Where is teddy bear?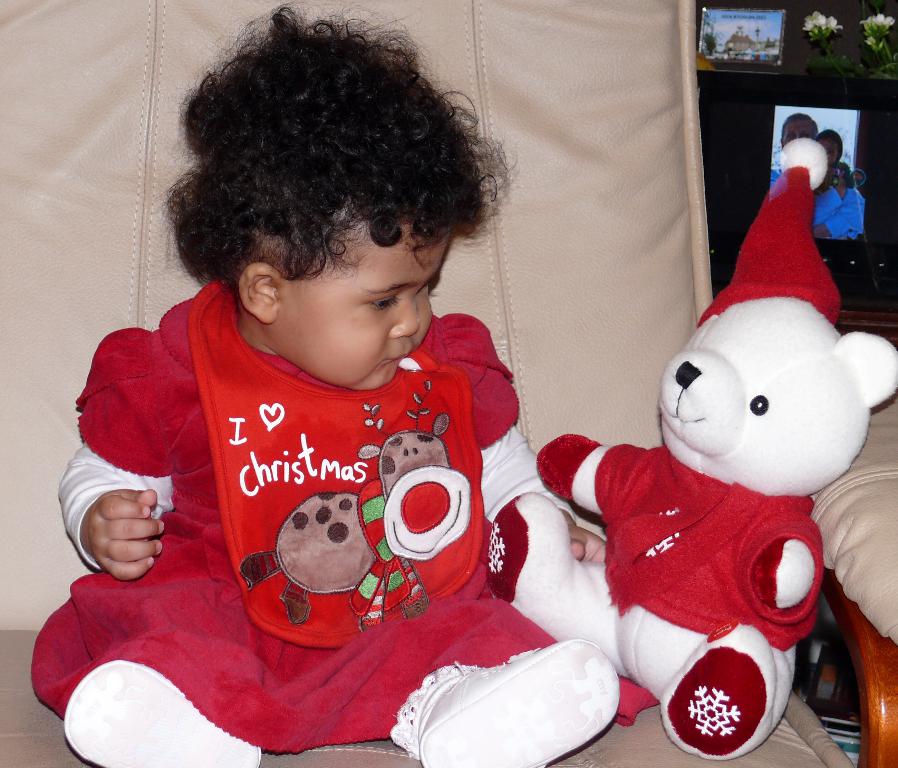
l=485, t=133, r=897, b=759.
